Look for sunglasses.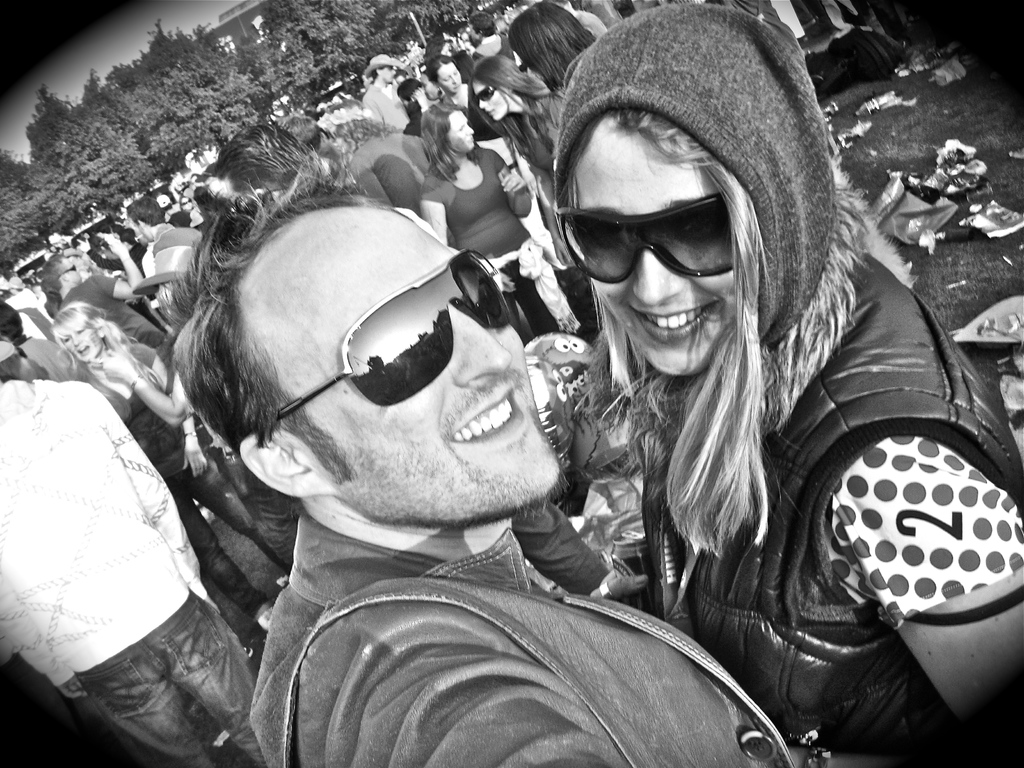
Found: crop(477, 86, 495, 103).
